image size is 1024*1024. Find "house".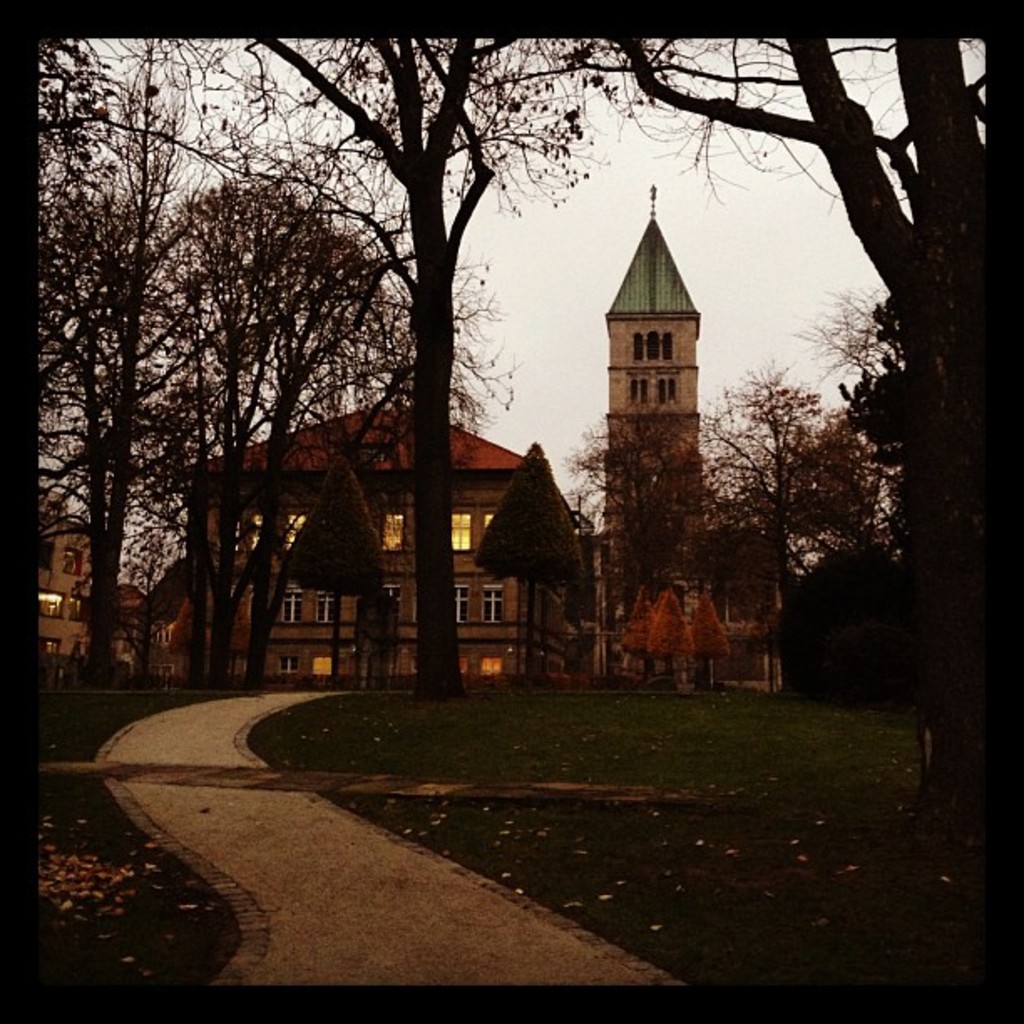
174:407:566:696.
